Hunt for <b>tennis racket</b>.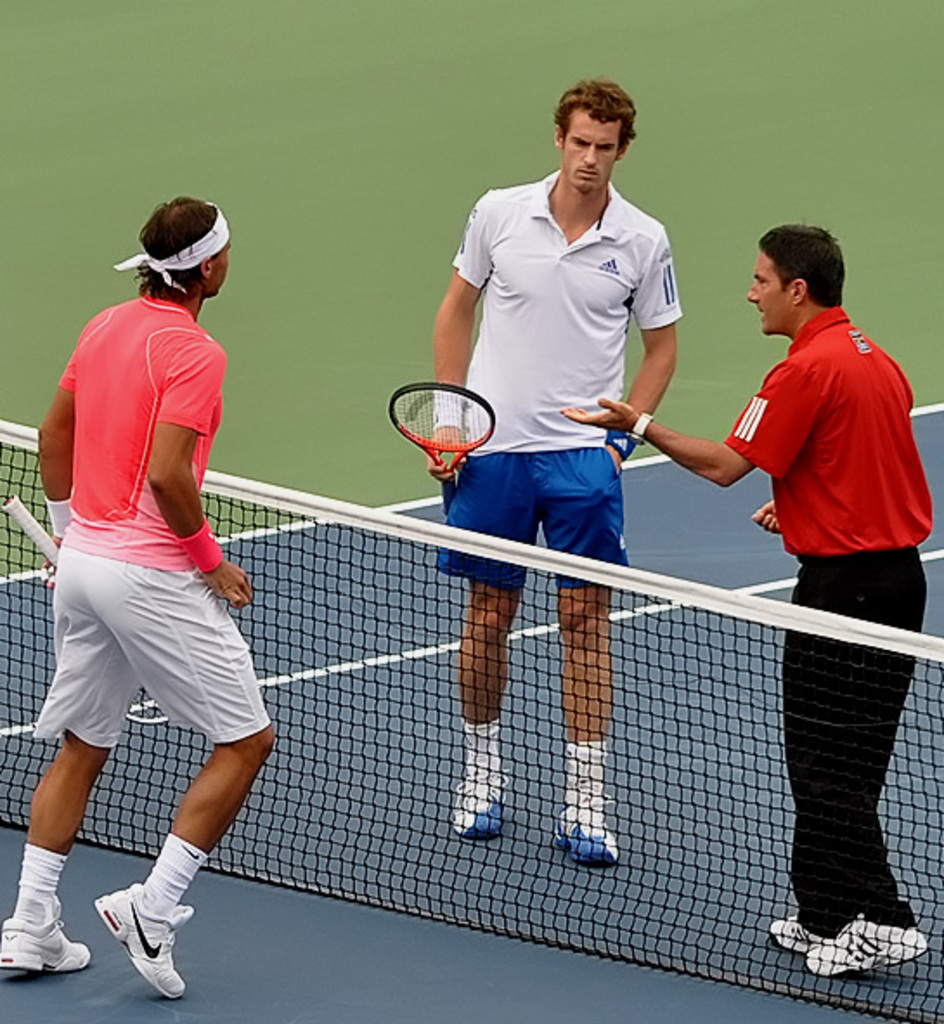
Hunted down at (x1=0, y1=494, x2=171, y2=724).
